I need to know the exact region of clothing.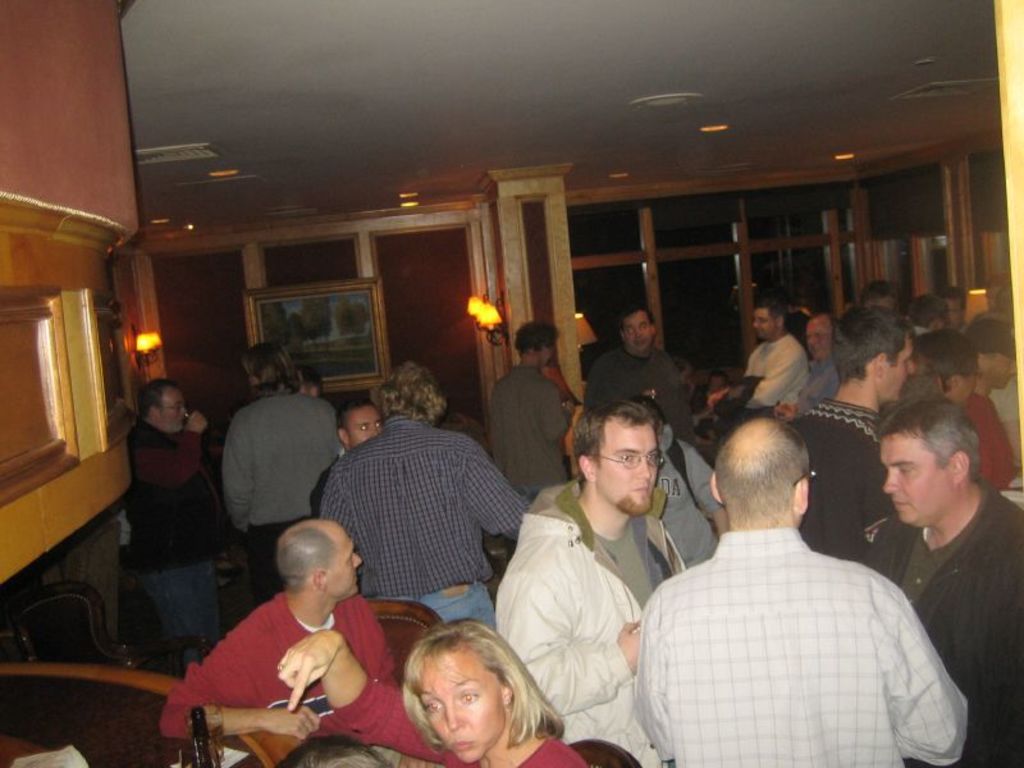
Region: box=[215, 381, 339, 518].
